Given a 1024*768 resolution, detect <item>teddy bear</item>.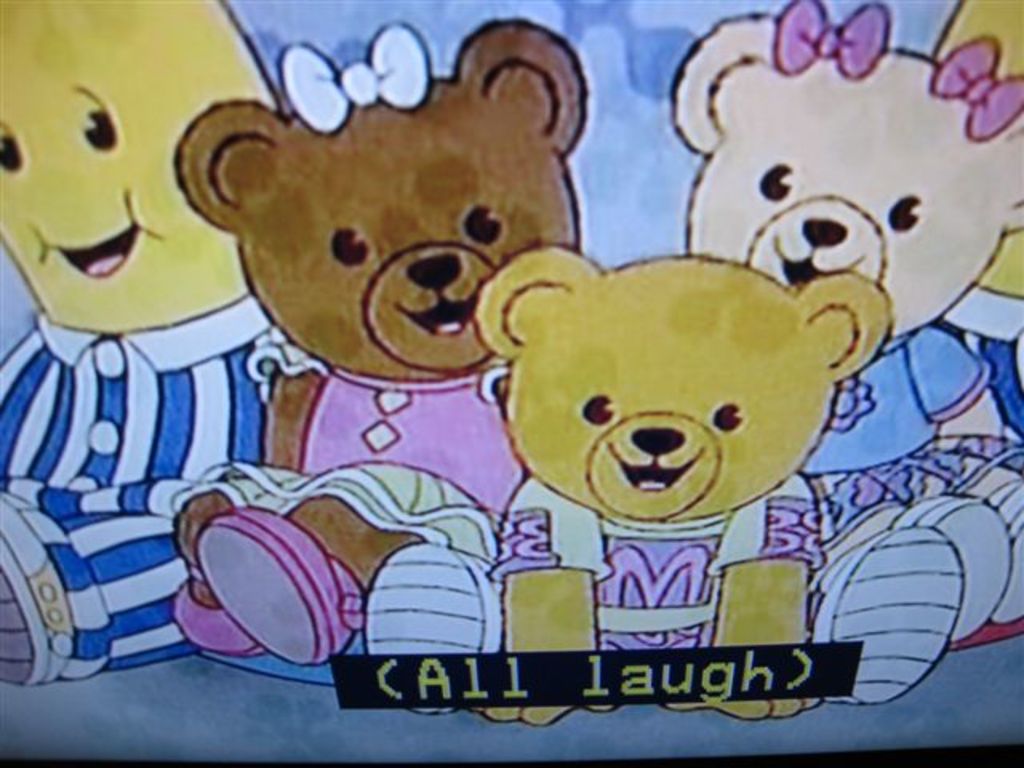
{"x1": 352, "y1": 240, "x2": 970, "y2": 702}.
